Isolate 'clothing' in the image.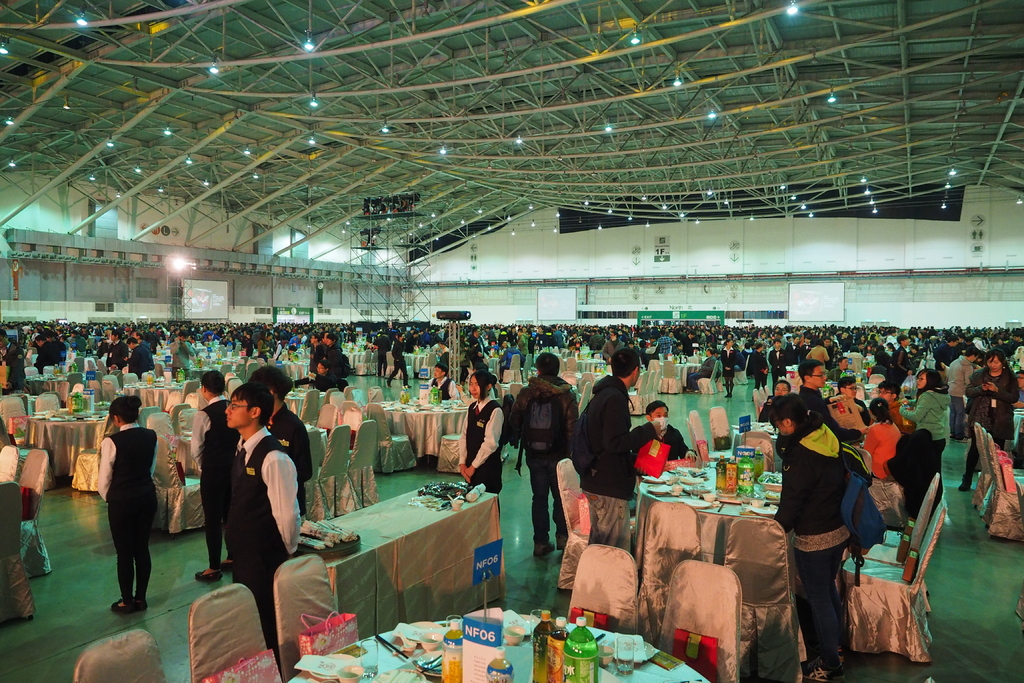
Isolated region: locate(751, 351, 768, 392).
